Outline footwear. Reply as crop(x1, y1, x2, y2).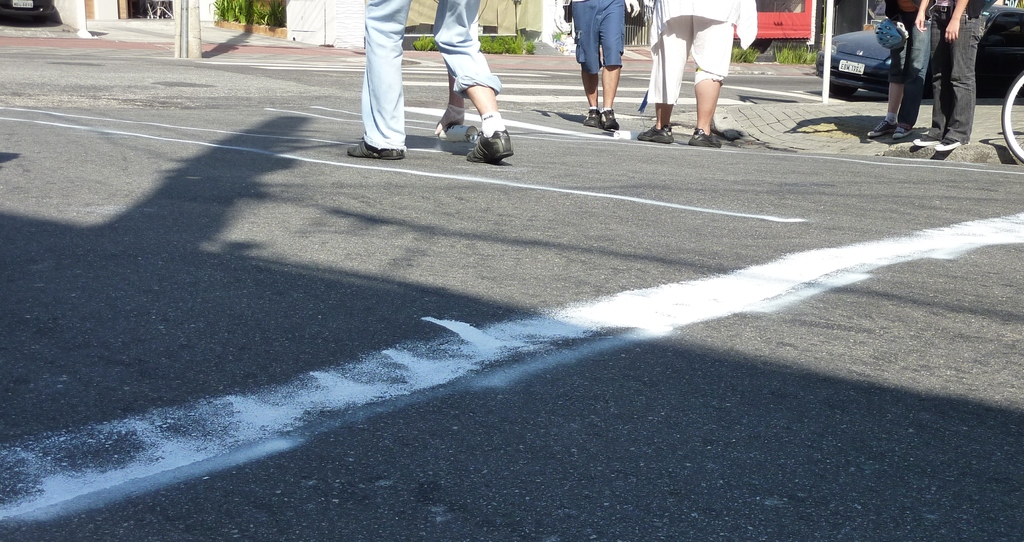
crop(691, 125, 720, 148).
